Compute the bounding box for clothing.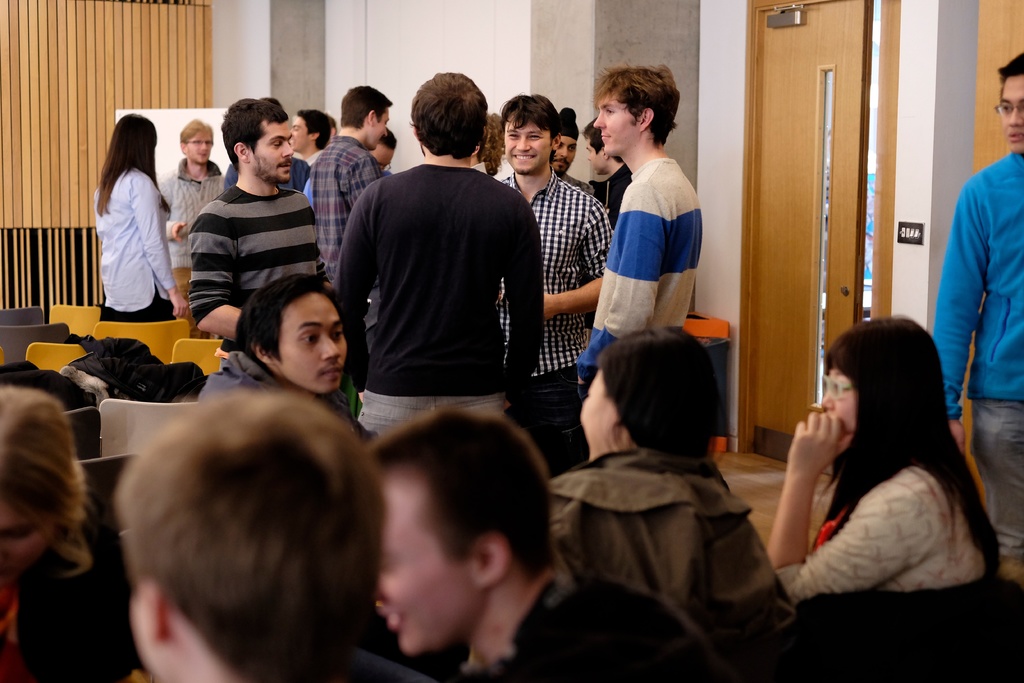
{"left": 573, "top": 155, "right": 705, "bottom": 402}.
